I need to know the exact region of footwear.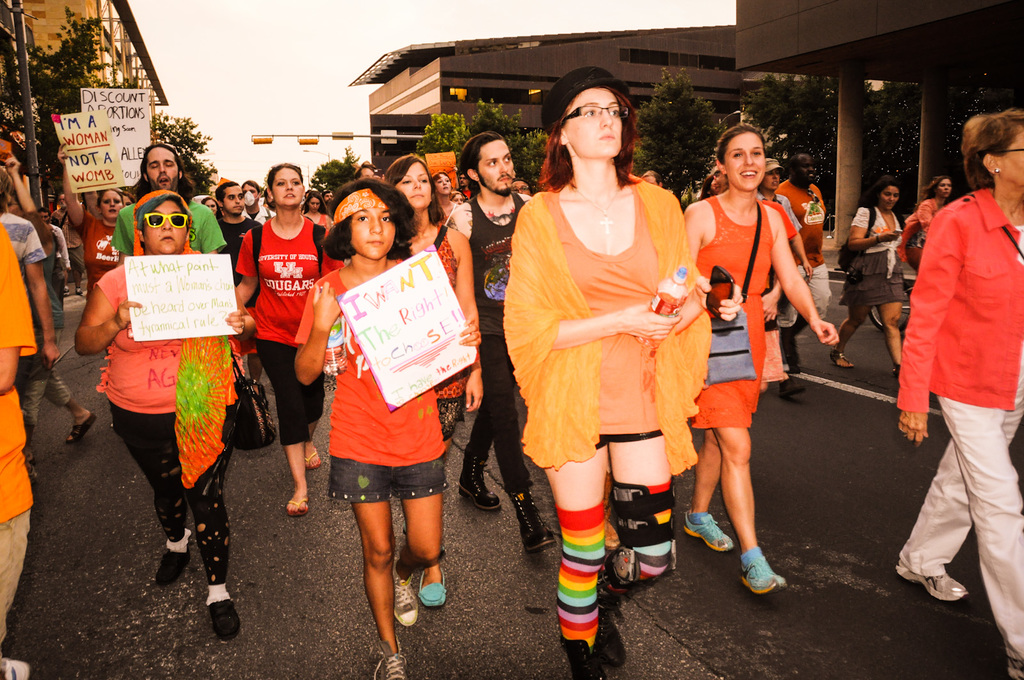
Region: (419, 566, 447, 607).
